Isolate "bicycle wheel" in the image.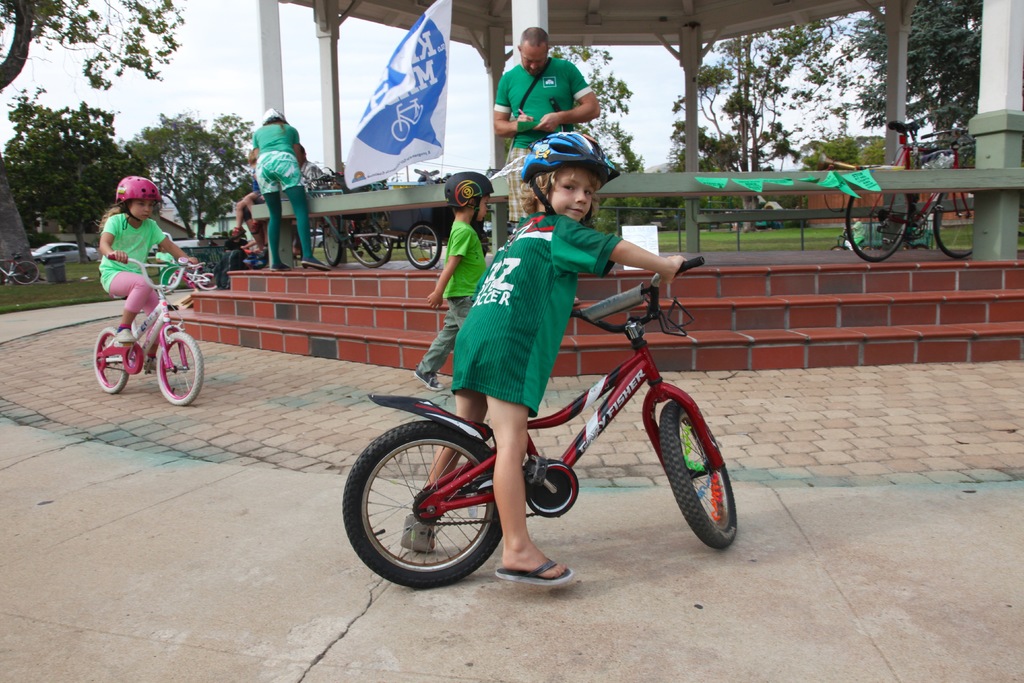
Isolated region: (935,190,981,259).
